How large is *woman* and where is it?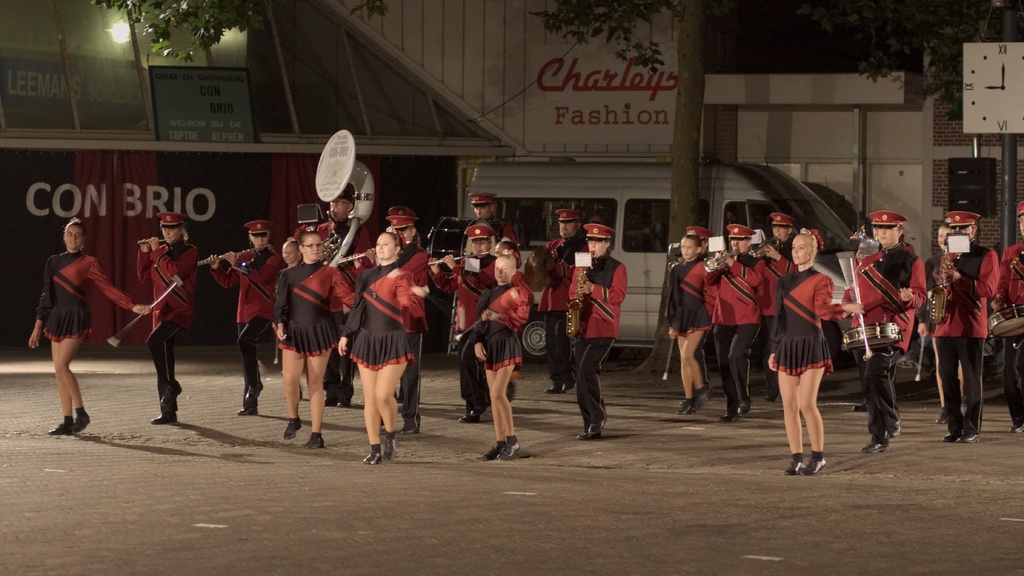
Bounding box: [left=567, top=219, right=631, bottom=444].
